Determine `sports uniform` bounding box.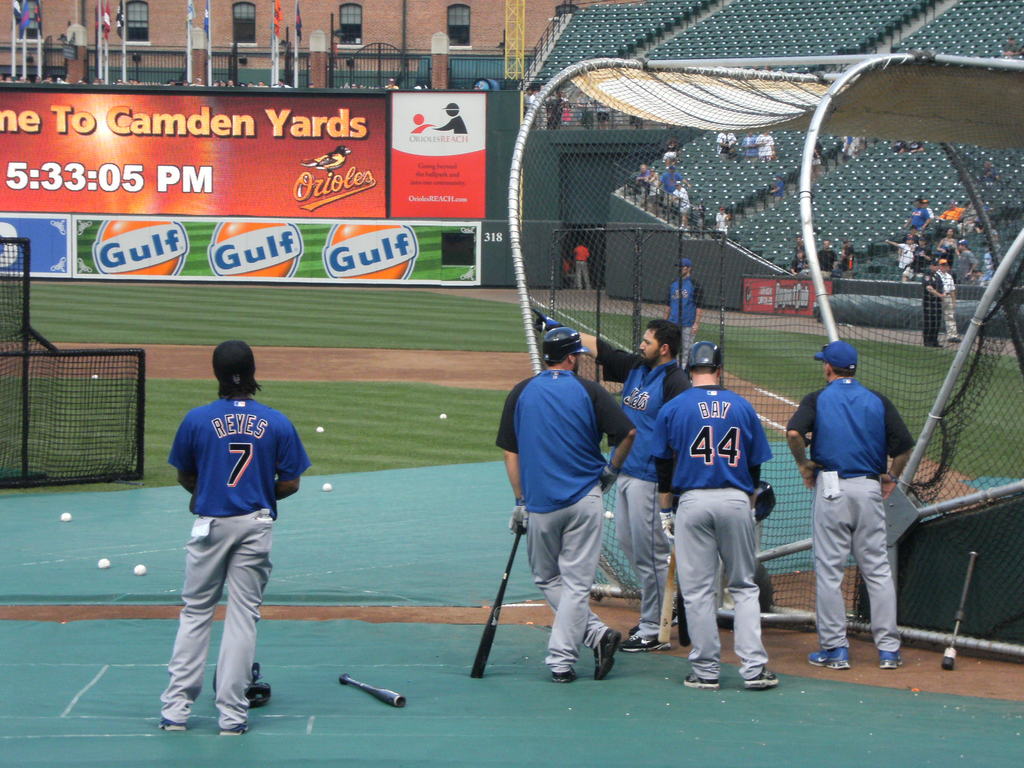
Determined: l=652, t=381, r=773, b=674.
